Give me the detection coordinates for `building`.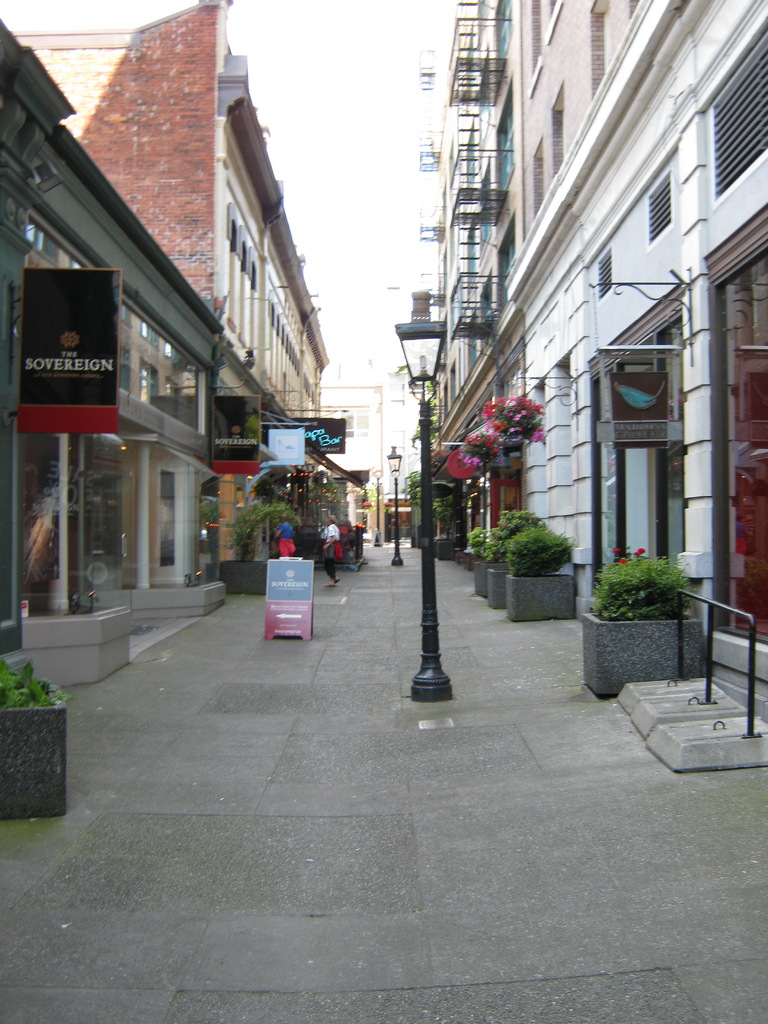
crop(410, 0, 498, 547).
